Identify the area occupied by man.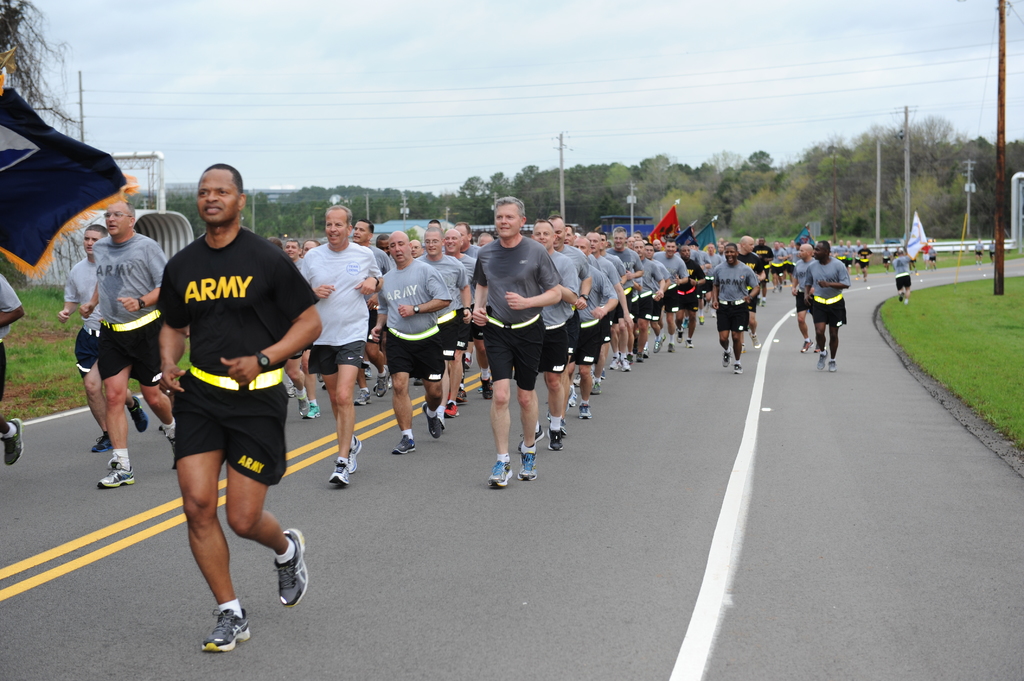
Area: bbox=[632, 232, 643, 243].
